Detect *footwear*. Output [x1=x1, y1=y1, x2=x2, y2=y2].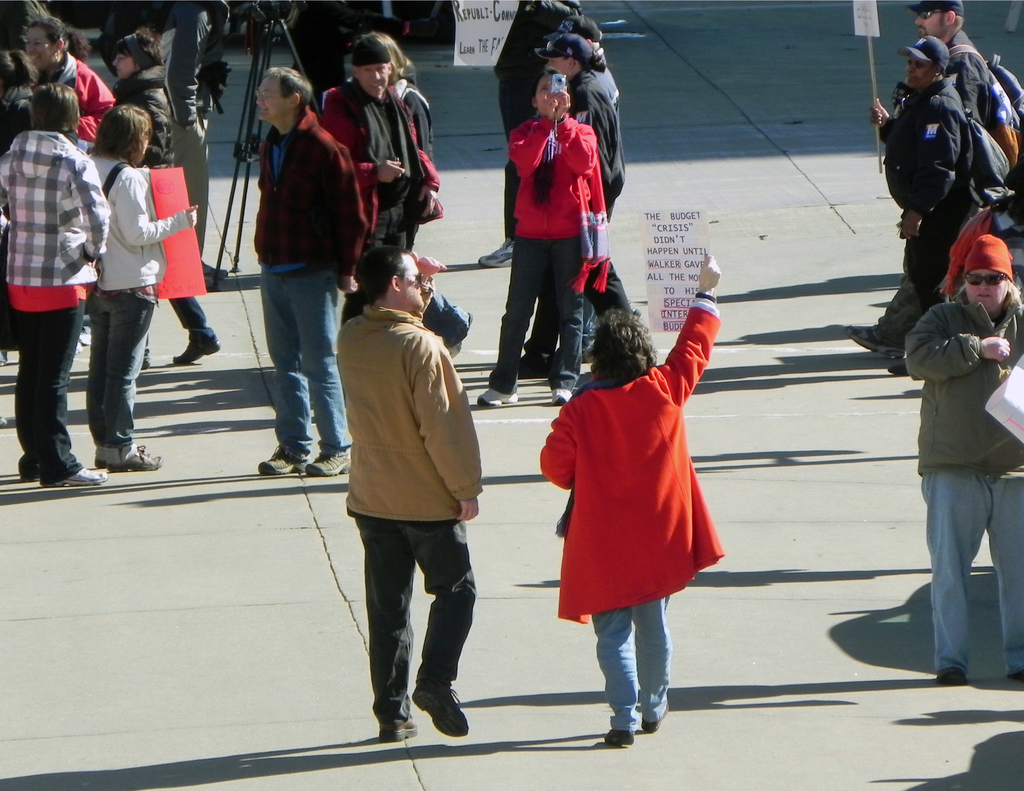
[x1=202, y1=257, x2=227, y2=275].
